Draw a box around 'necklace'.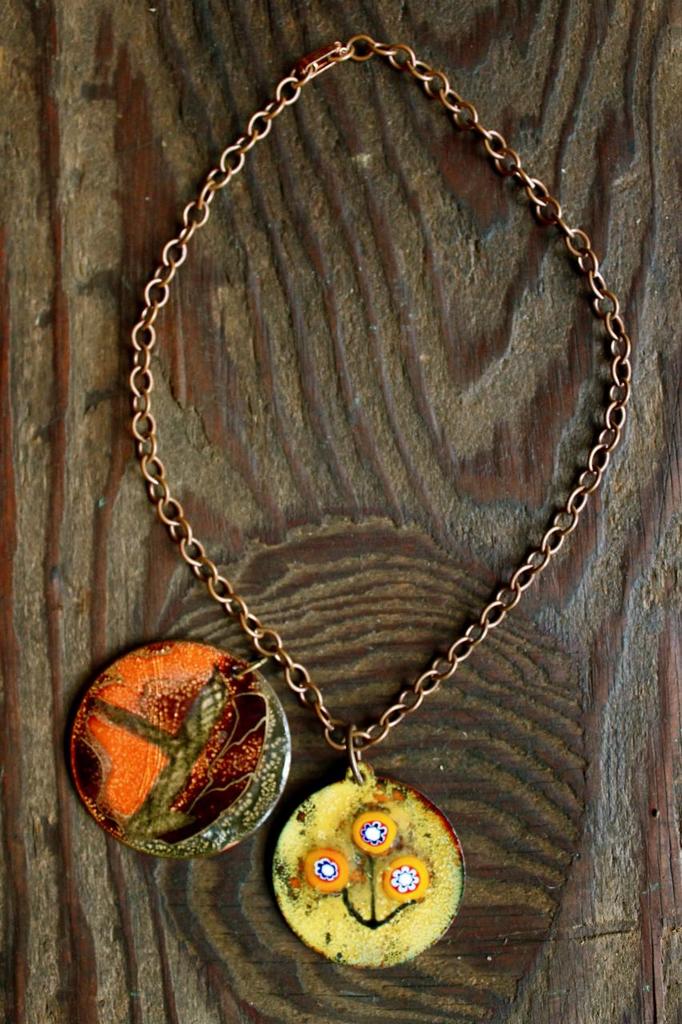
[67, 34, 630, 972].
